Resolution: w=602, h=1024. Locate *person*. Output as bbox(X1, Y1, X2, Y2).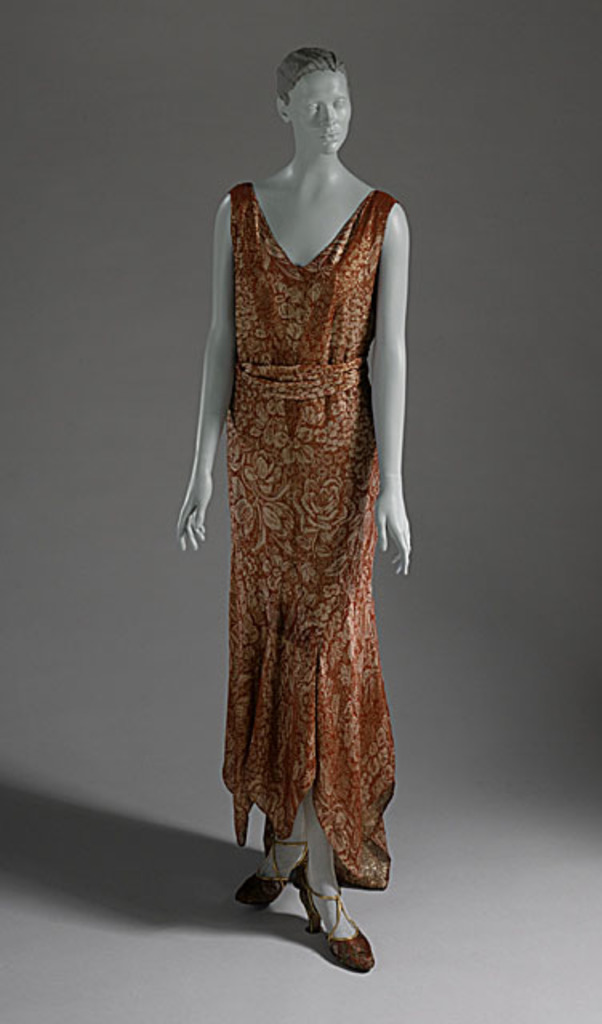
bbox(175, 2, 423, 957).
